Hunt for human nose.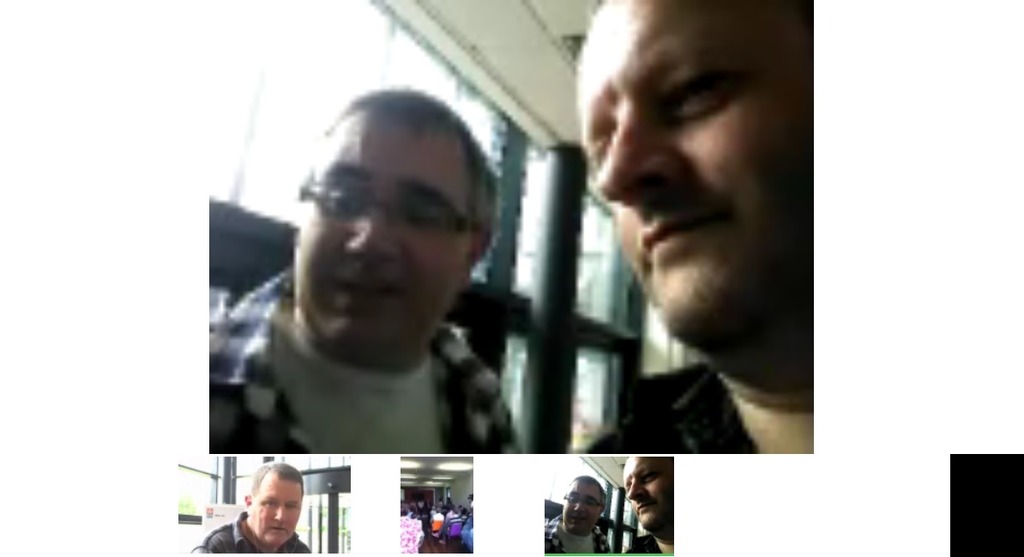
Hunted down at (left=571, top=498, right=583, bottom=517).
